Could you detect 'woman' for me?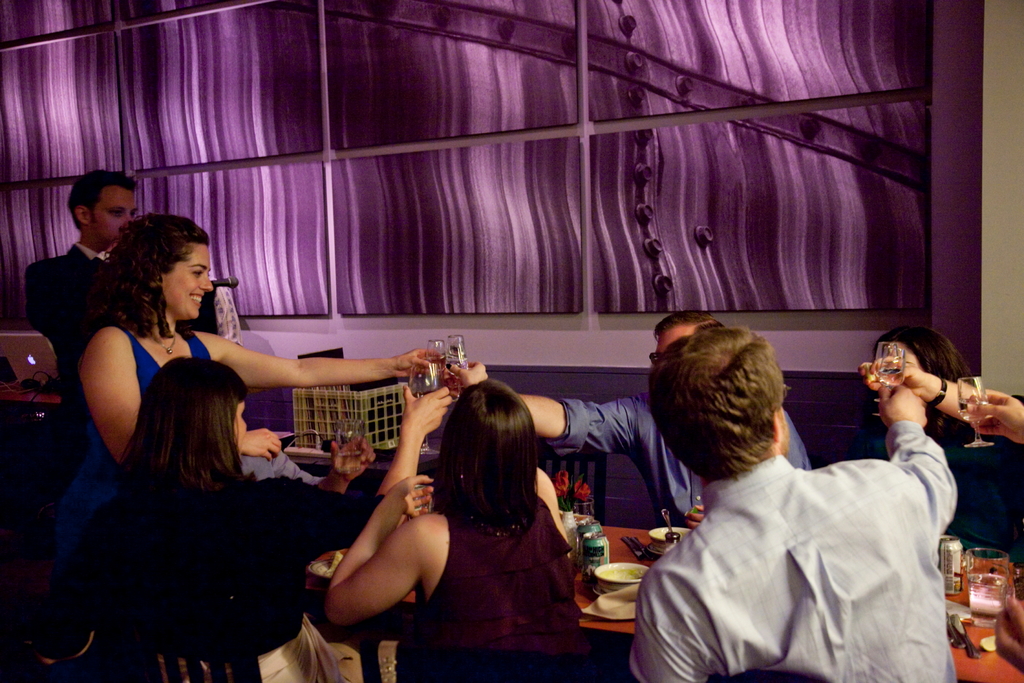
Detection result: rect(81, 354, 448, 682).
